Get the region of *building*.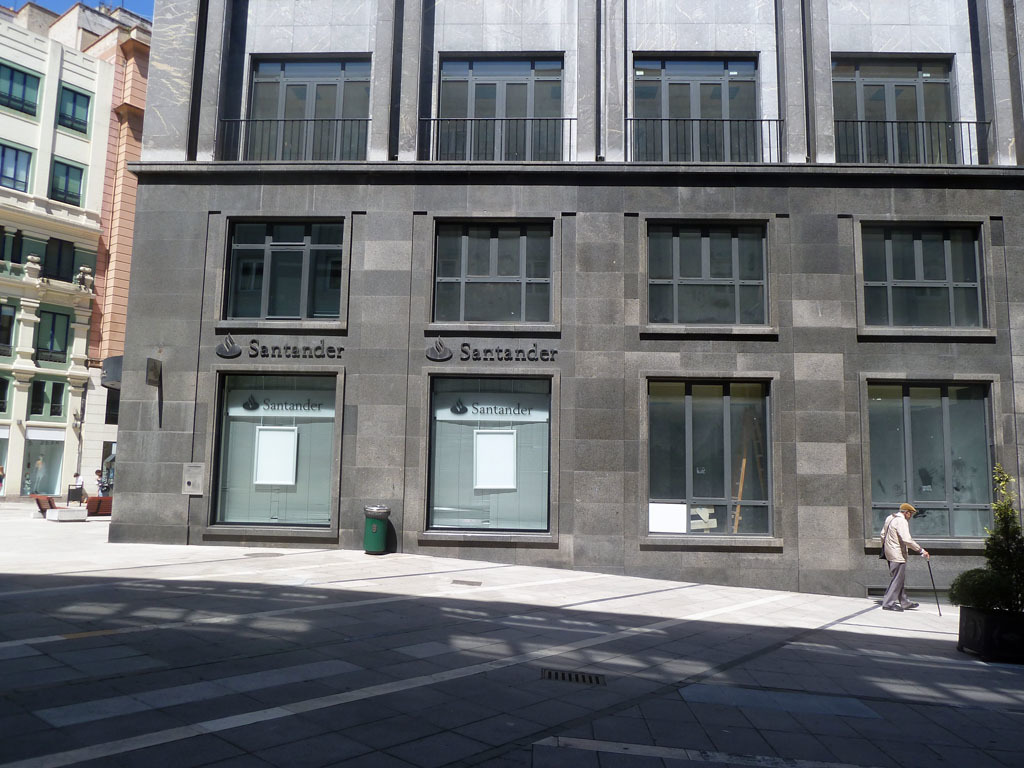
region(0, 0, 151, 515).
